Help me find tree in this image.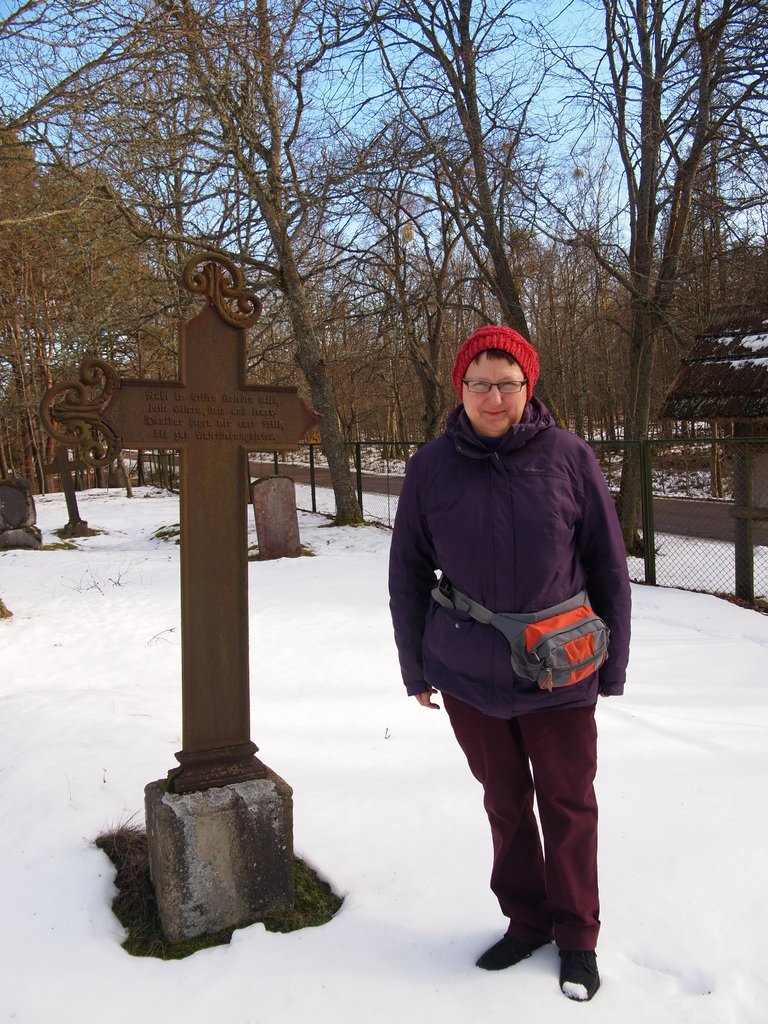
Found it: [0,0,767,526].
